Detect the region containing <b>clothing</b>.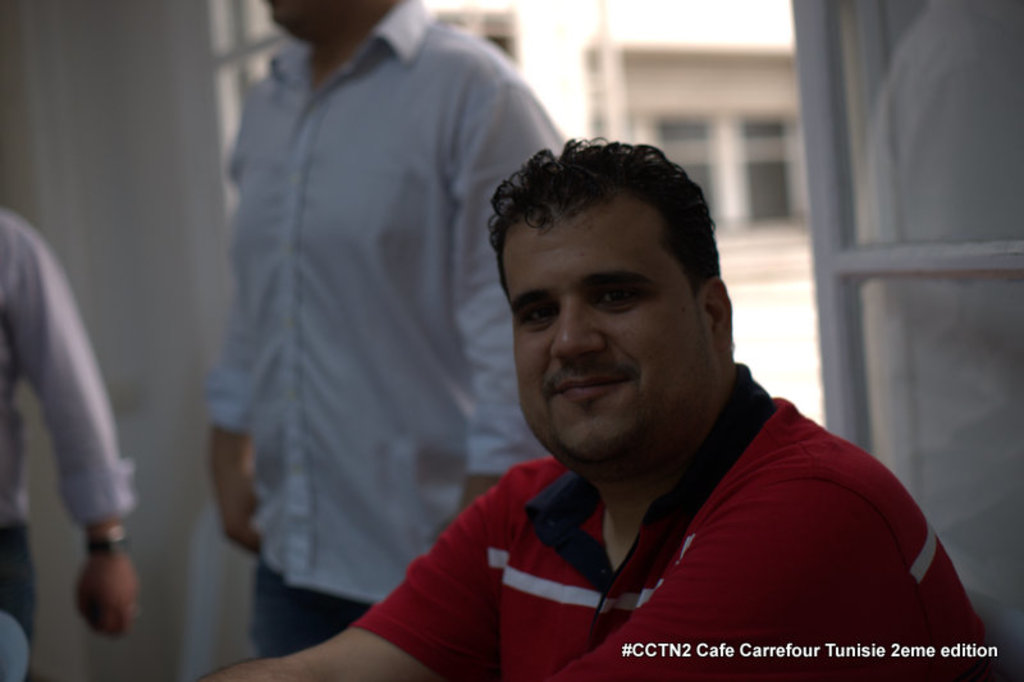
[x1=0, y1=203, x2=138, y2=681].
